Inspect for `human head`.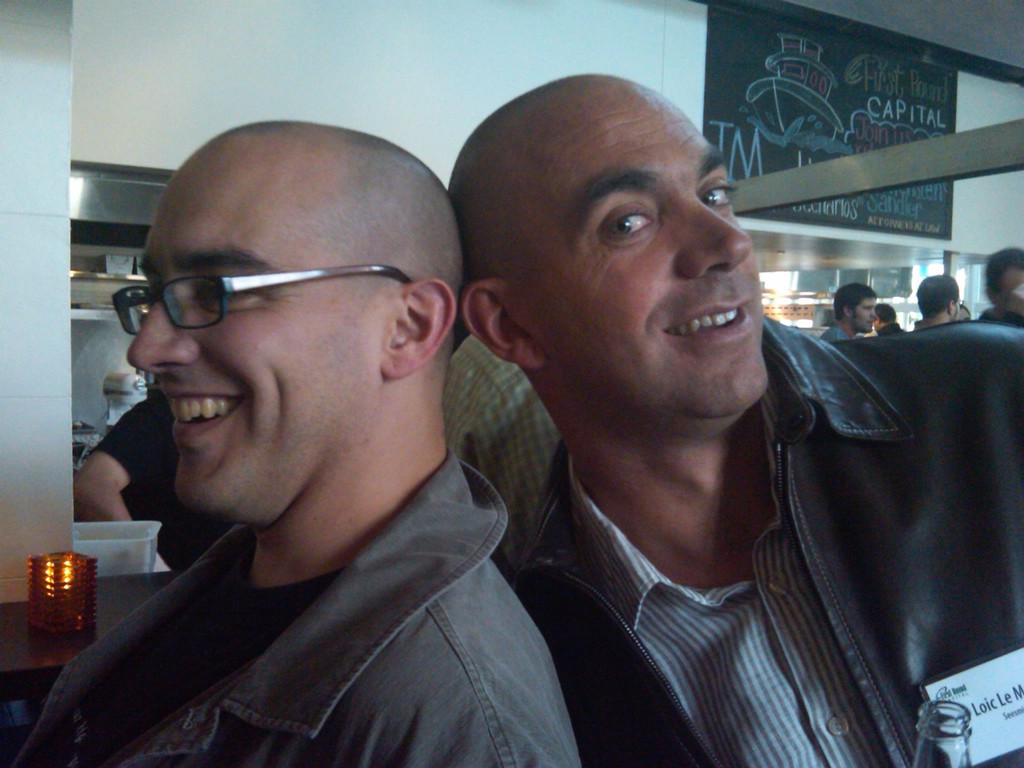
Inspection: x1=979, y1=241, x2=1023, y2=328.
